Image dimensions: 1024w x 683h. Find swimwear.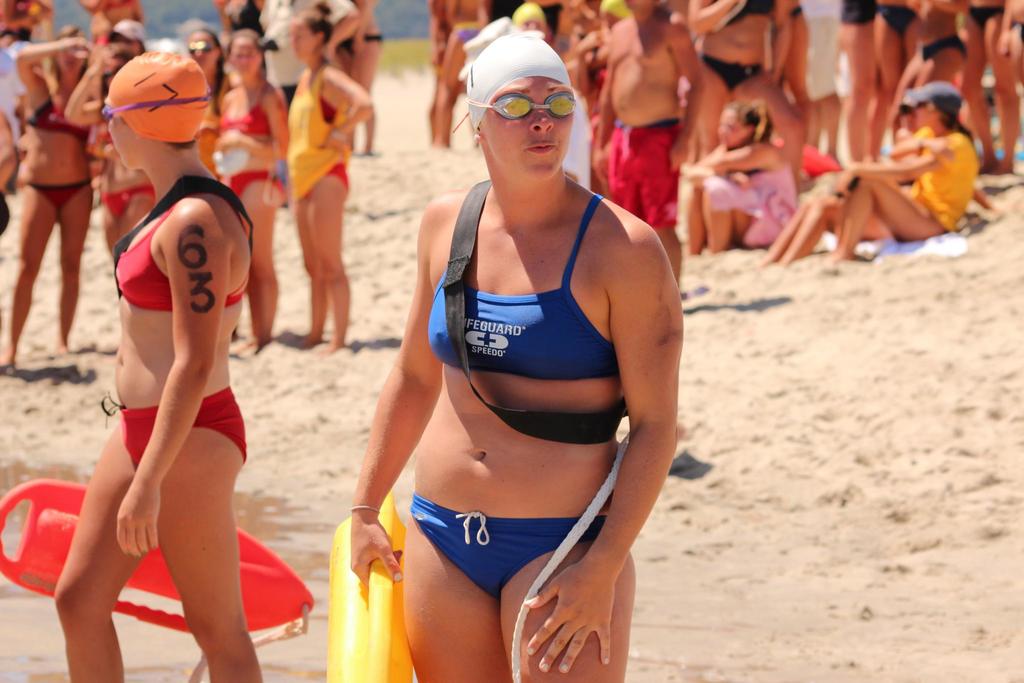
crop(115, 390, 252, 474).
